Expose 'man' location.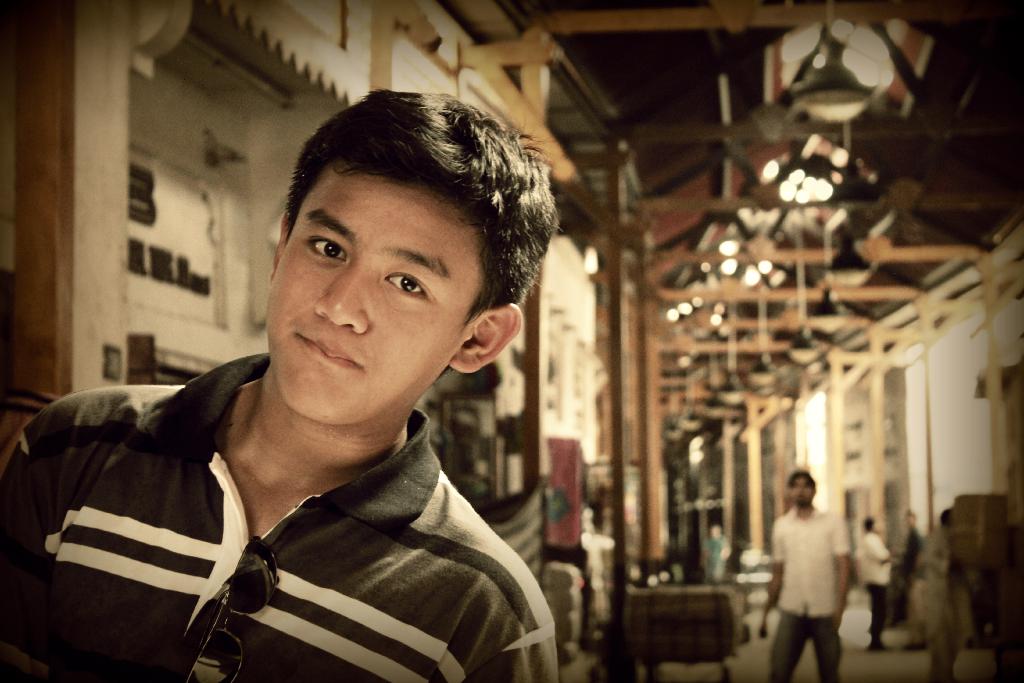
Exposed at [885, 505, 925, 636].
